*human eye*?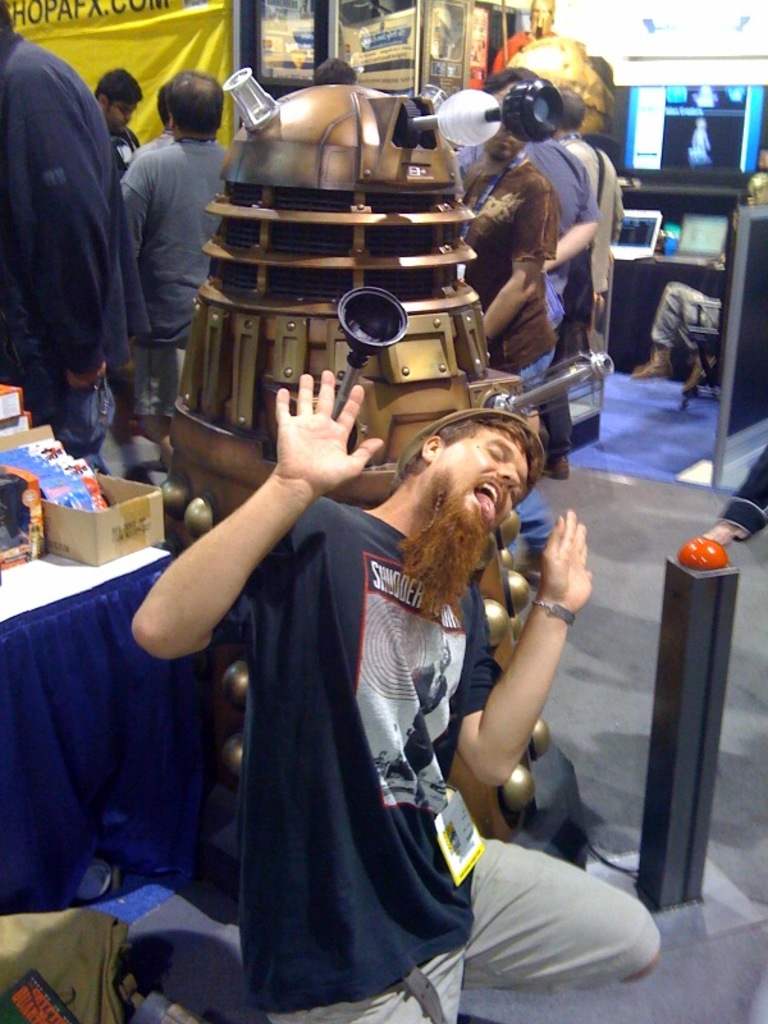
{"left": 508, "top": 492, "right": 521, "bottom": 509}
